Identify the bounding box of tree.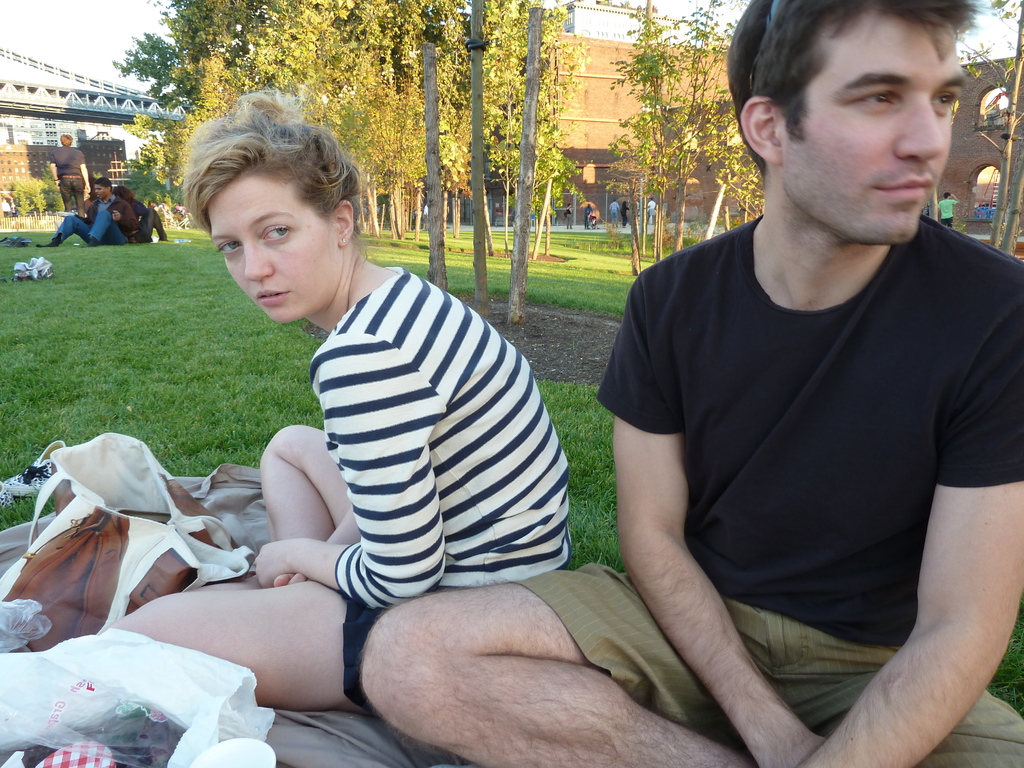
[left=285, top=0, right=436, bottom=232].
